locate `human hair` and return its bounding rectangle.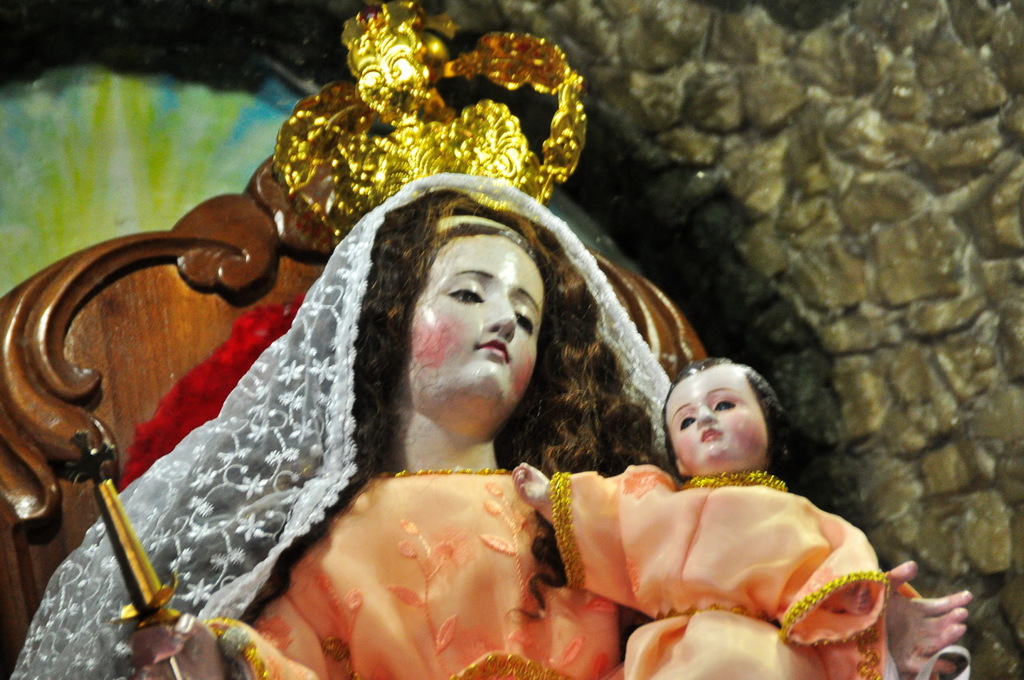
(662,355,786,475).
